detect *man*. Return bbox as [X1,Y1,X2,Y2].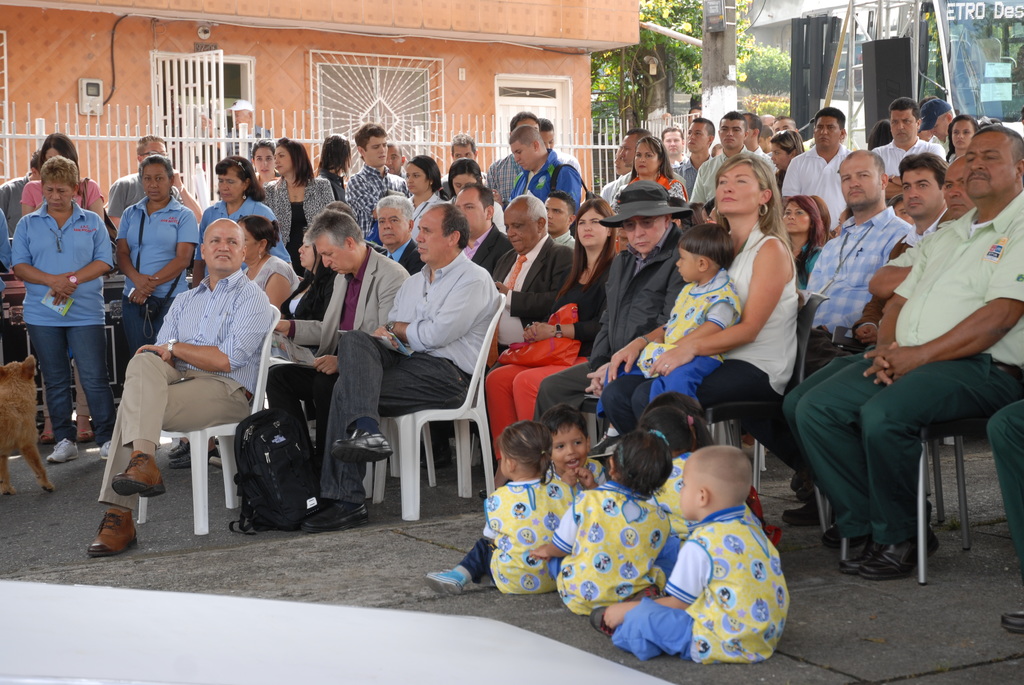
[440,130,489,188].
